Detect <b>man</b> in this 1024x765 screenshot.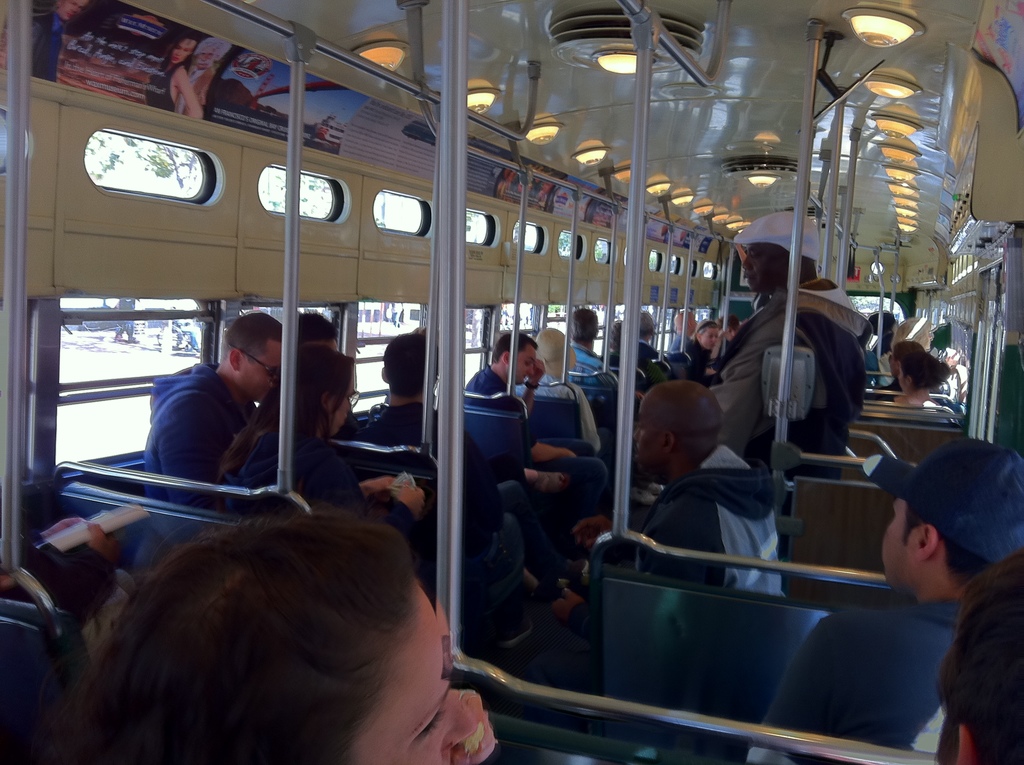
Detection: [x1=703, y1=207, x2=874, y2=472].
